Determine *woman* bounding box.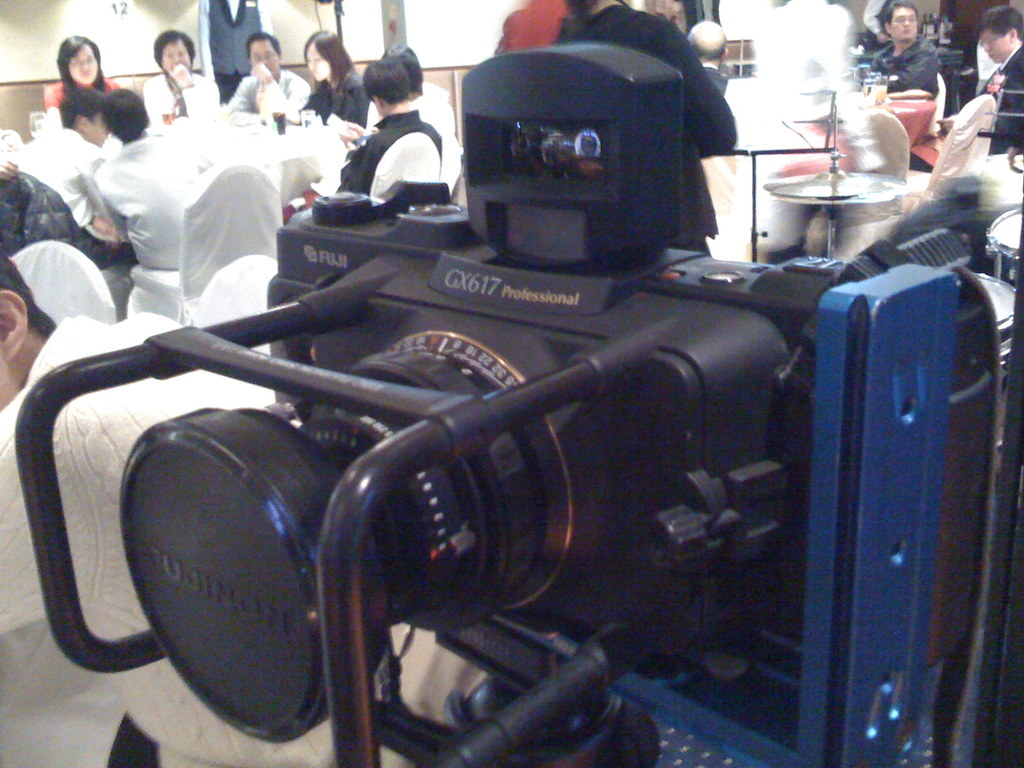
Determined: x1=147, y1=29, x2=218, y2=127.
